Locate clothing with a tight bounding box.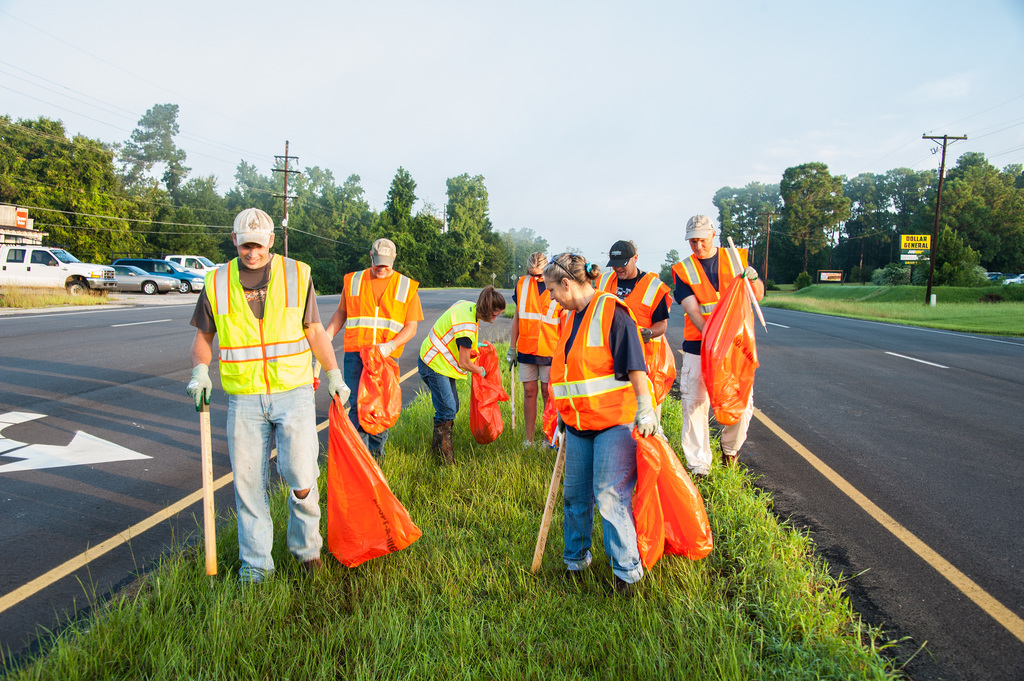
l=600, t=272, r=676, b=427.
